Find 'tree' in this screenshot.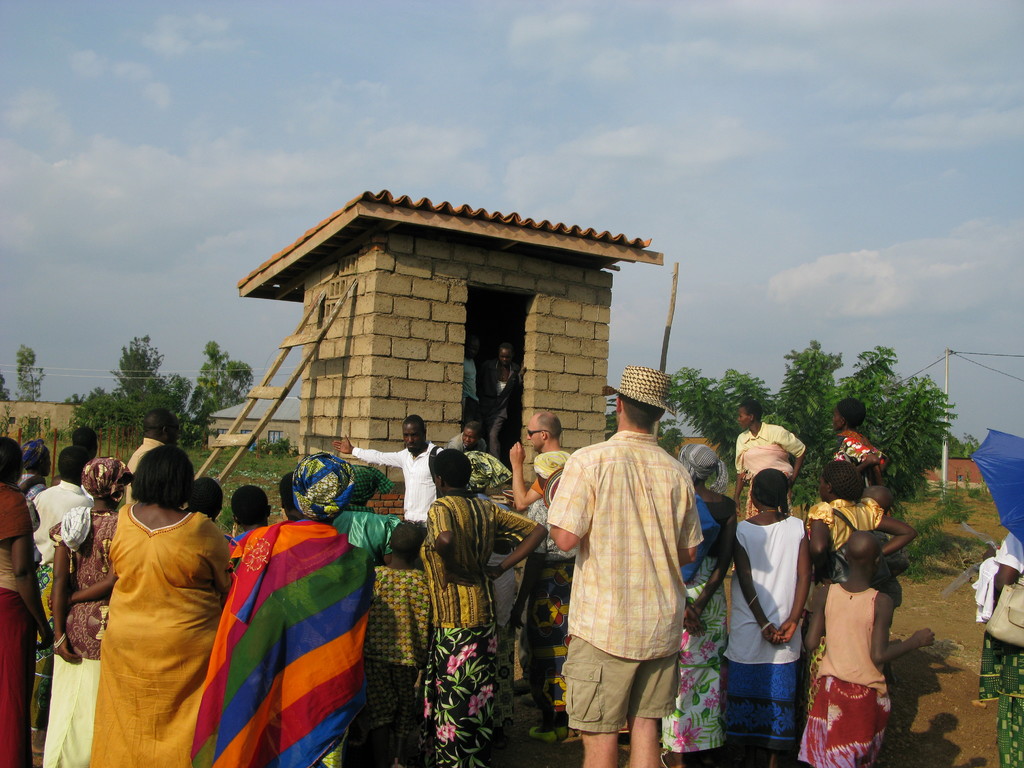
The bounding box for 'tree' is box(17, 341, 49, 404).
